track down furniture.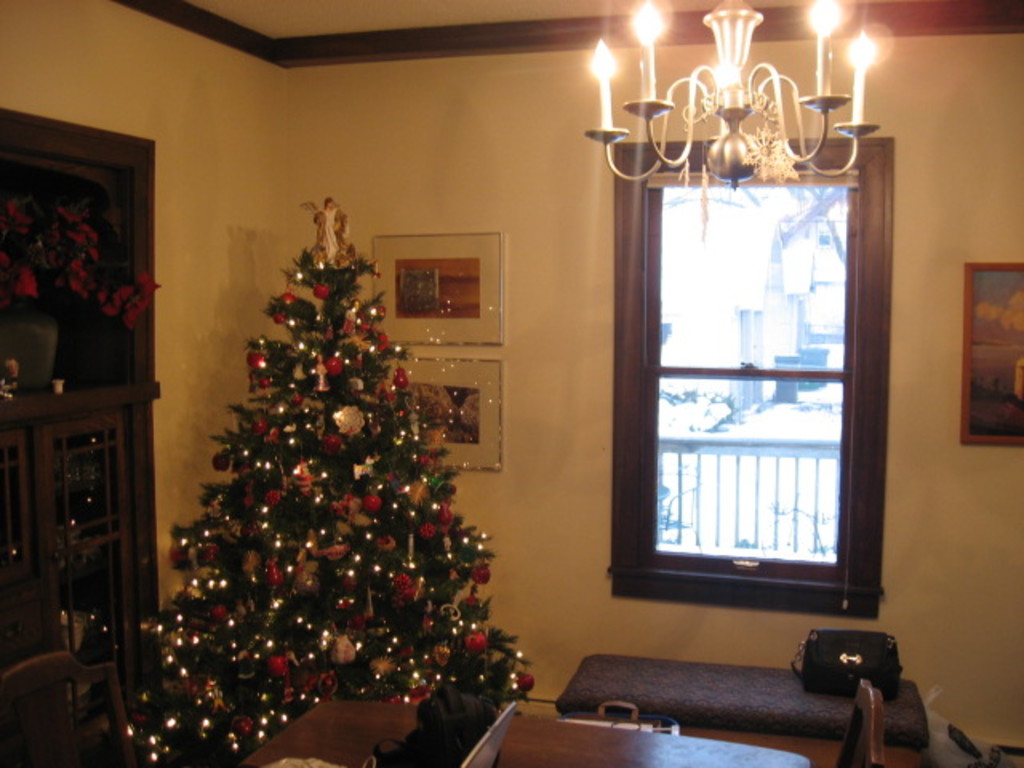
Tracked to box(554, 651, 934, 765).
